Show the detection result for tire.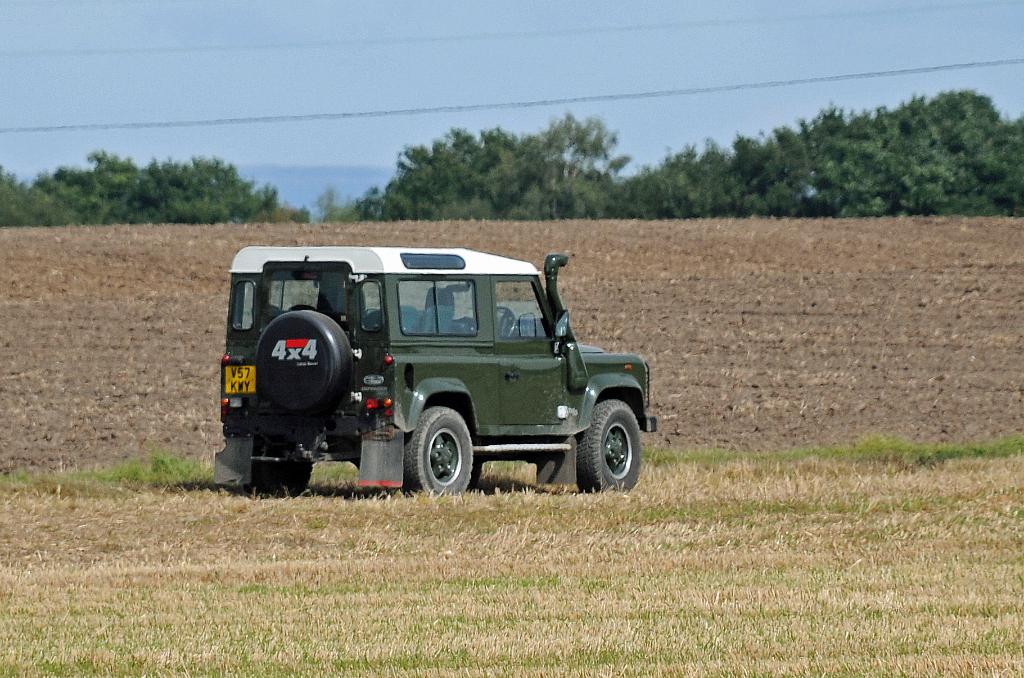
{"x1": 246, "y1": 439, "x2": 311, "y2": 496}.
